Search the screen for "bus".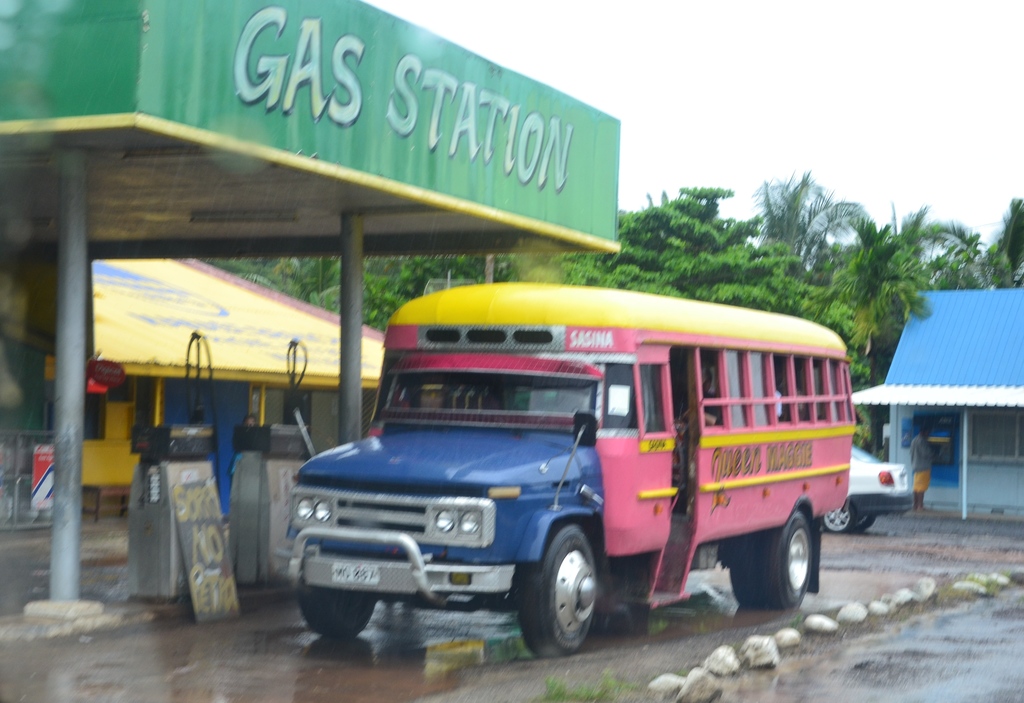
Found at 278:286:863:664.
